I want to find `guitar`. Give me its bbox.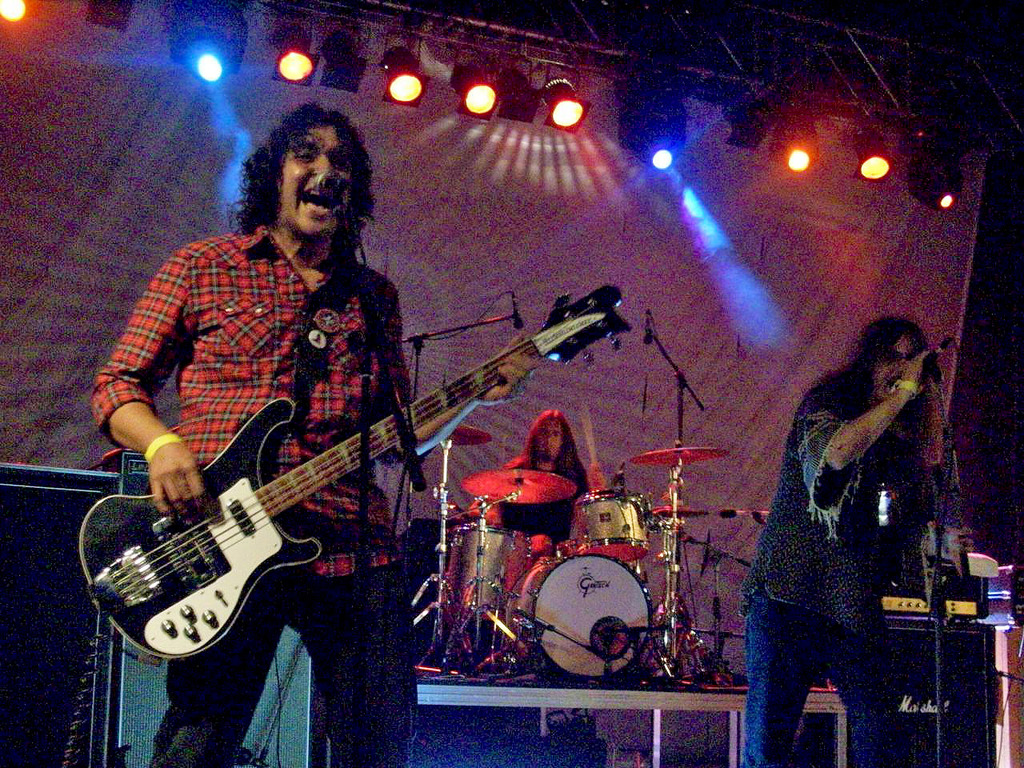
<box>77,282,637,654</box>.
